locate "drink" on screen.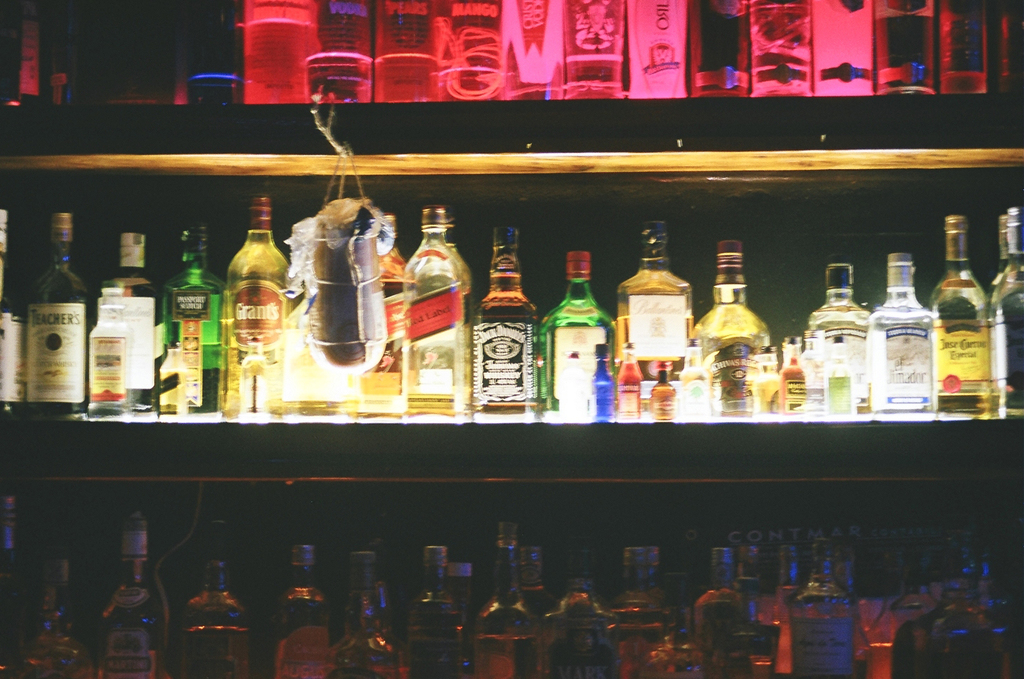
On screen at x1=177 y1=627 x2=252 y2=678.
